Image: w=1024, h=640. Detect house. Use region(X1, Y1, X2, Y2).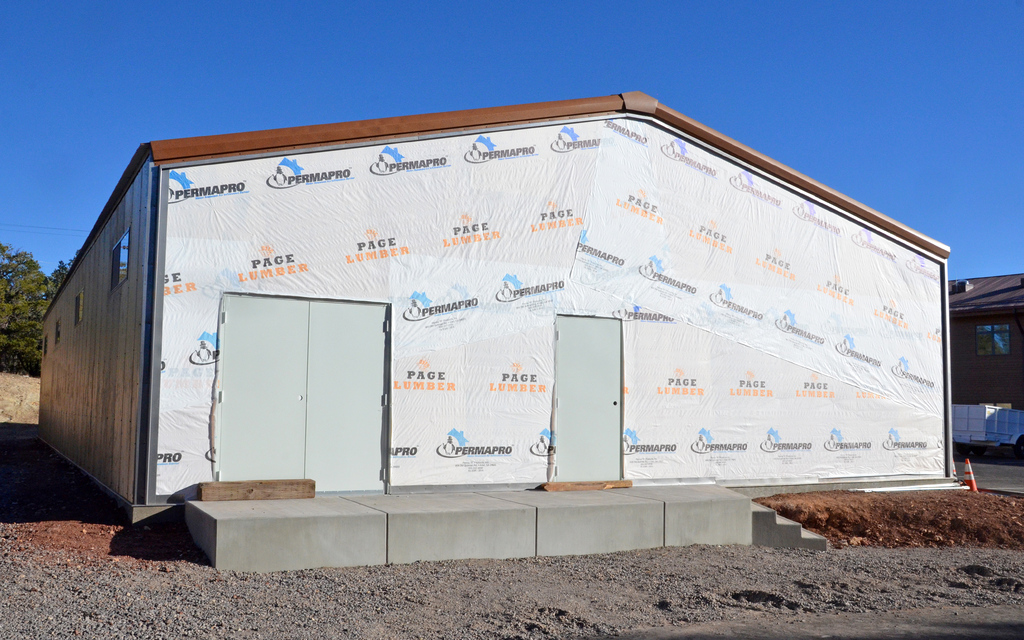
region(948, 270, 1023, 457).
